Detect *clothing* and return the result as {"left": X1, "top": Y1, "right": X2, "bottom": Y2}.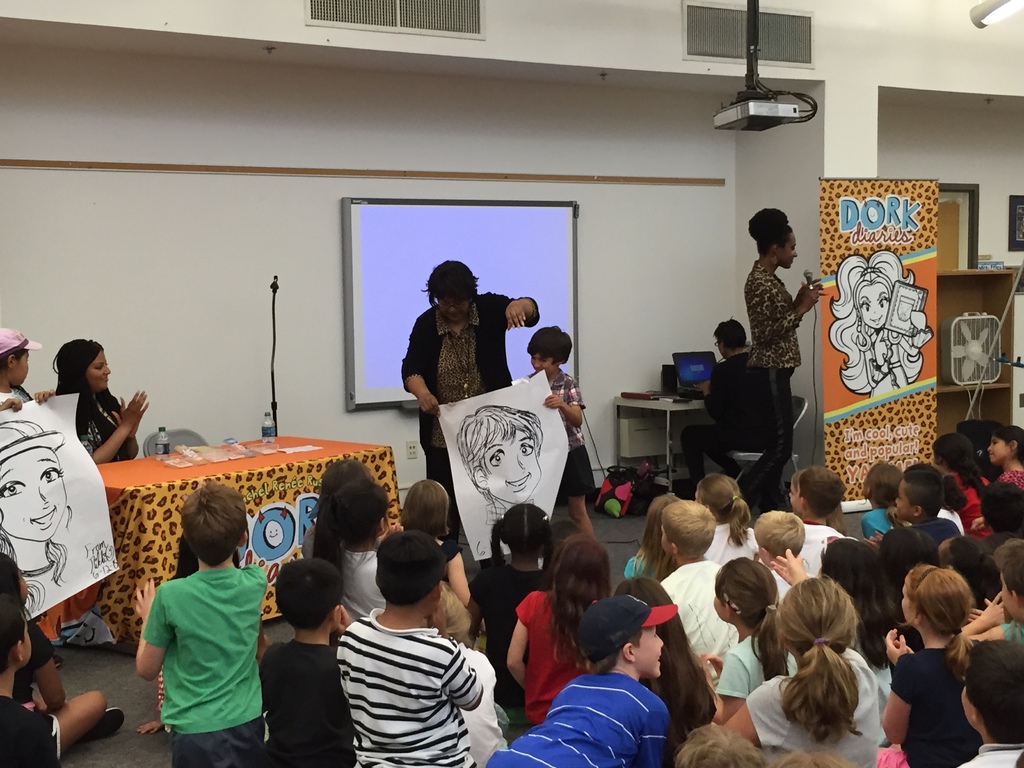
{"left": 14, "top": 624, "right": 46, "bottom": 712}.
